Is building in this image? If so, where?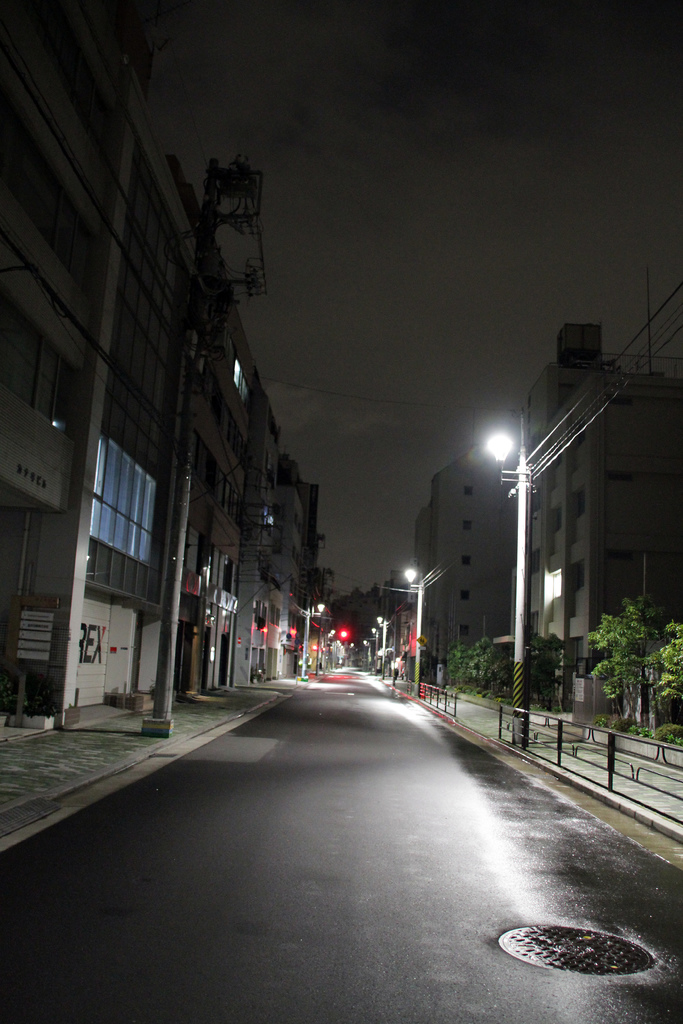
Yes, at pyautogui.locateOnScreen(0, 0, 334, 756).
